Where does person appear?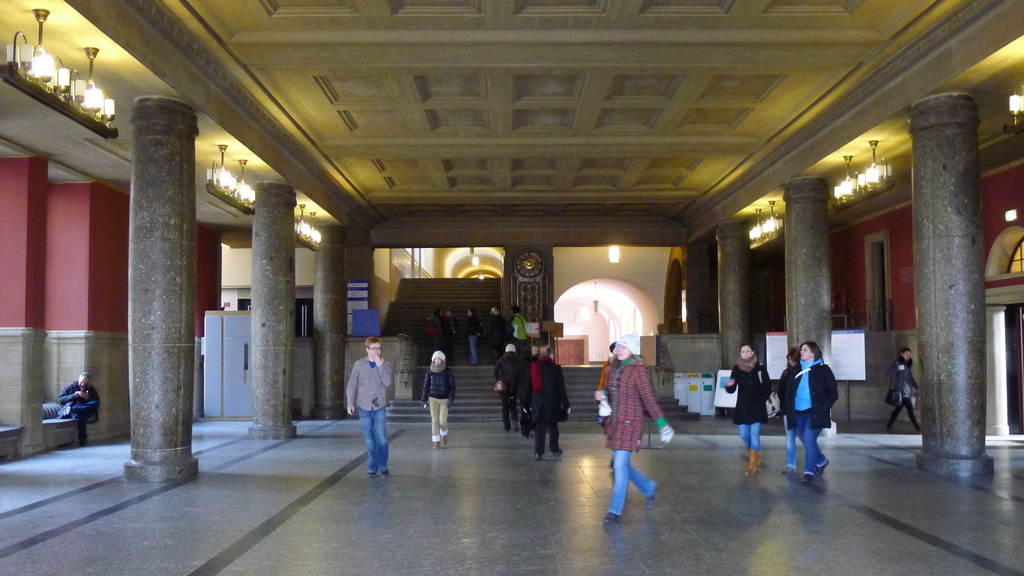
Appears at 52, 370, 101, 454.
